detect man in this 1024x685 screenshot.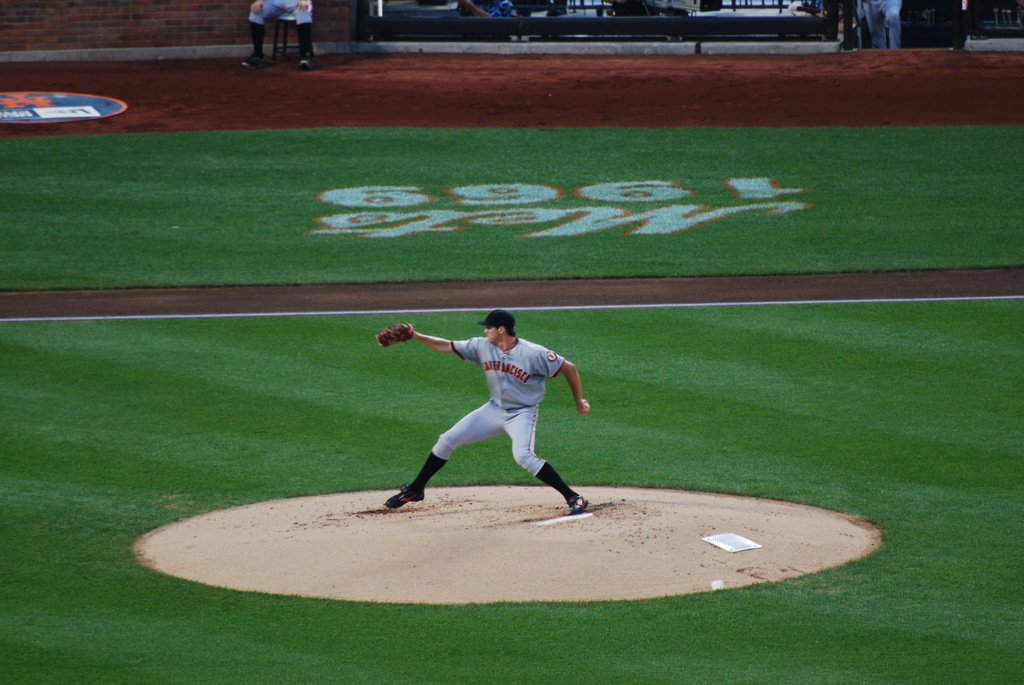
Detection: bbox=[239, 0, 311, 68].
